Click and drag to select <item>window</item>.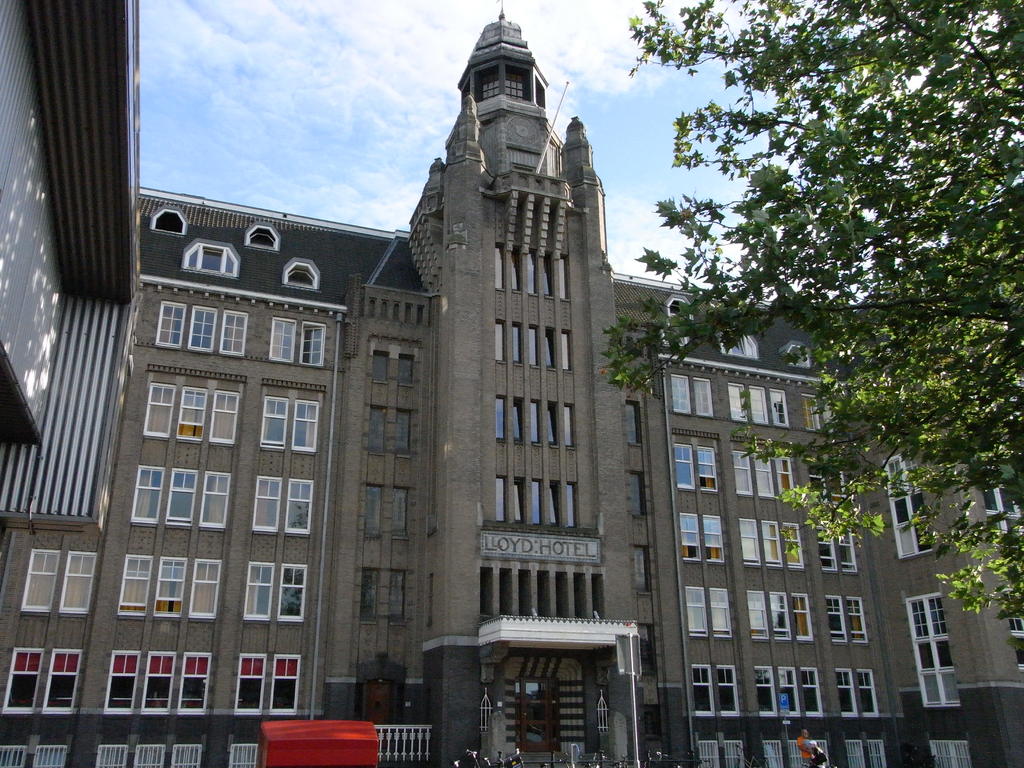
Selection: (842, 532, 858, 572).
